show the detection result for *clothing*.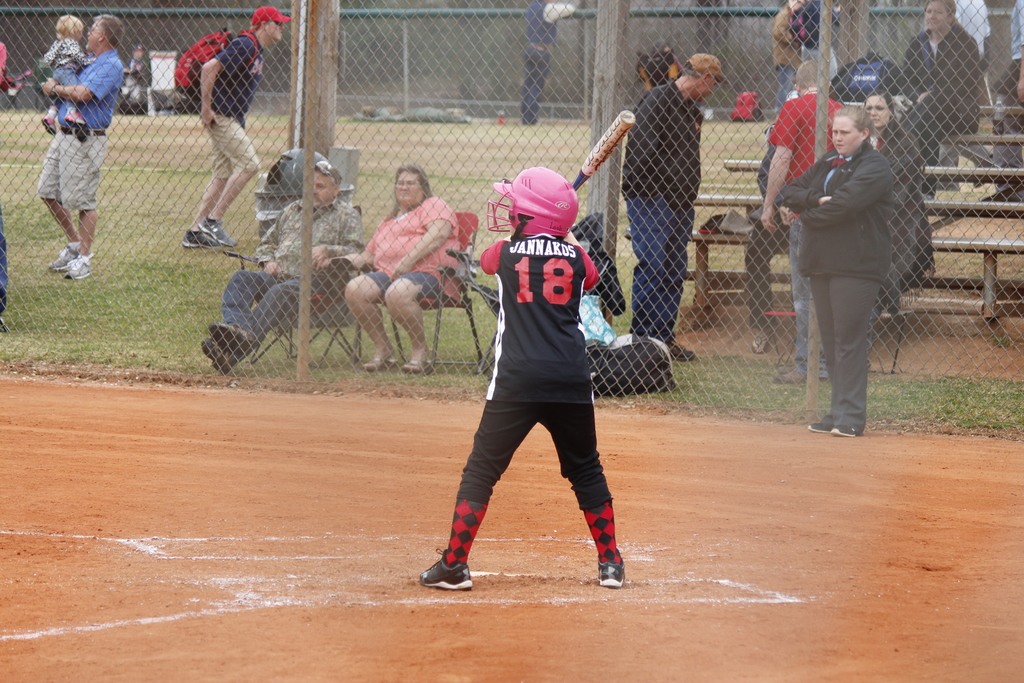
772:64:795:111.
